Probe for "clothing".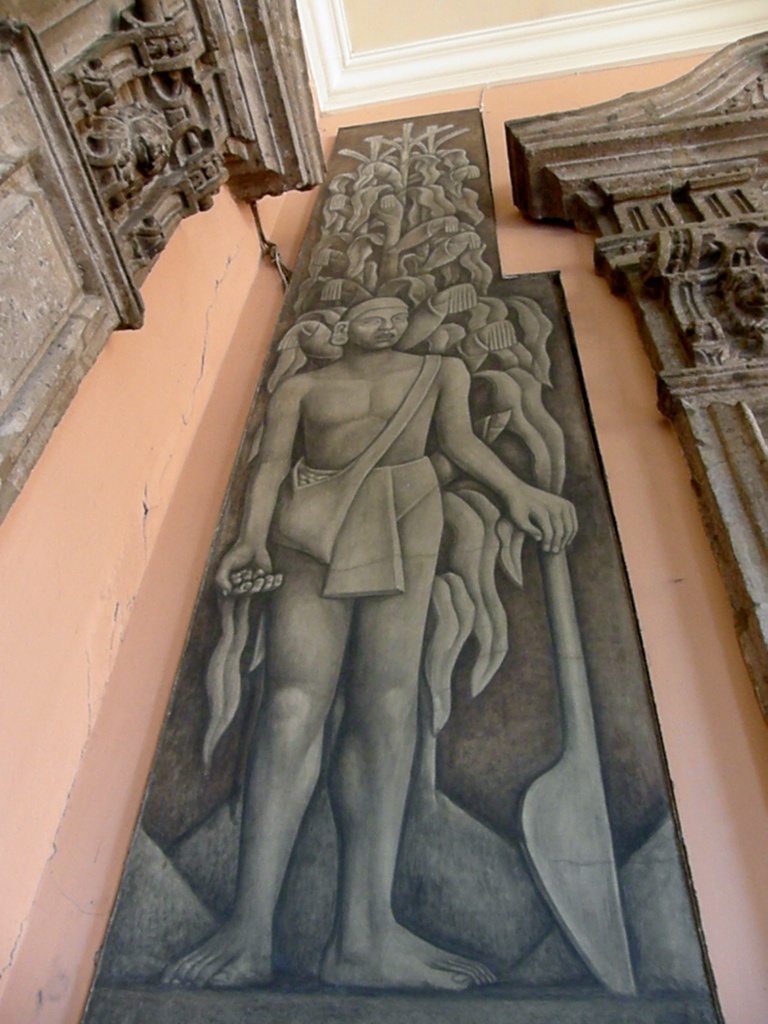
Probe result: <region>287, 456, 434, 526</region>.
